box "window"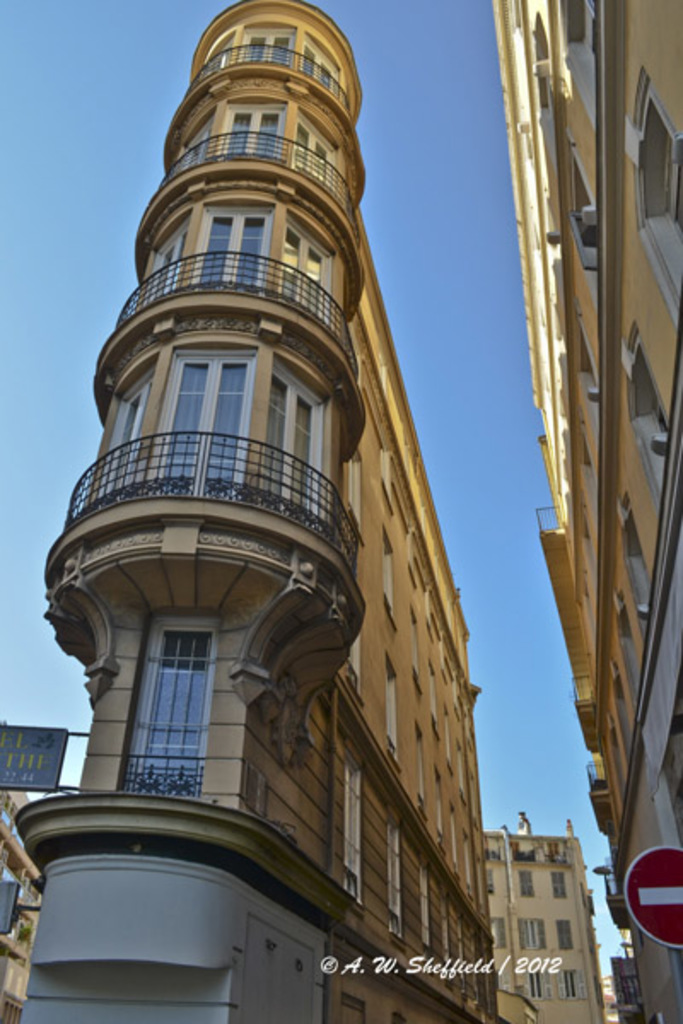
bbox=(511, 911, 550, 954)
